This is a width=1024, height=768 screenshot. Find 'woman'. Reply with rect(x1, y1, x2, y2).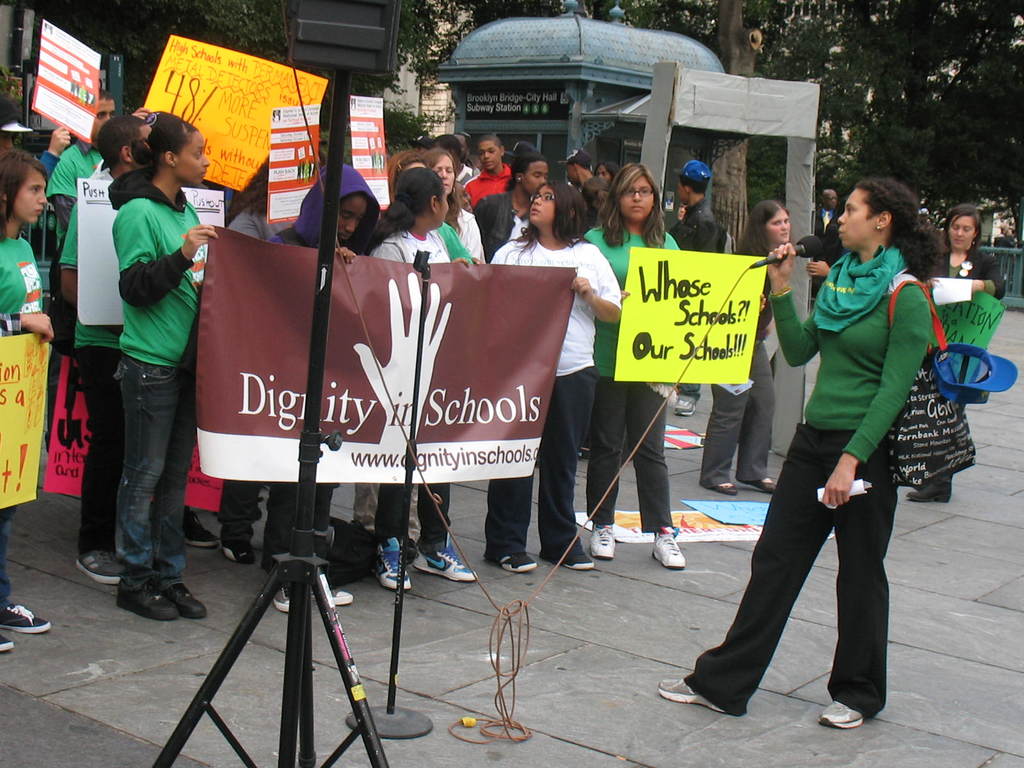
rect(930, 199, 1003, 509).
